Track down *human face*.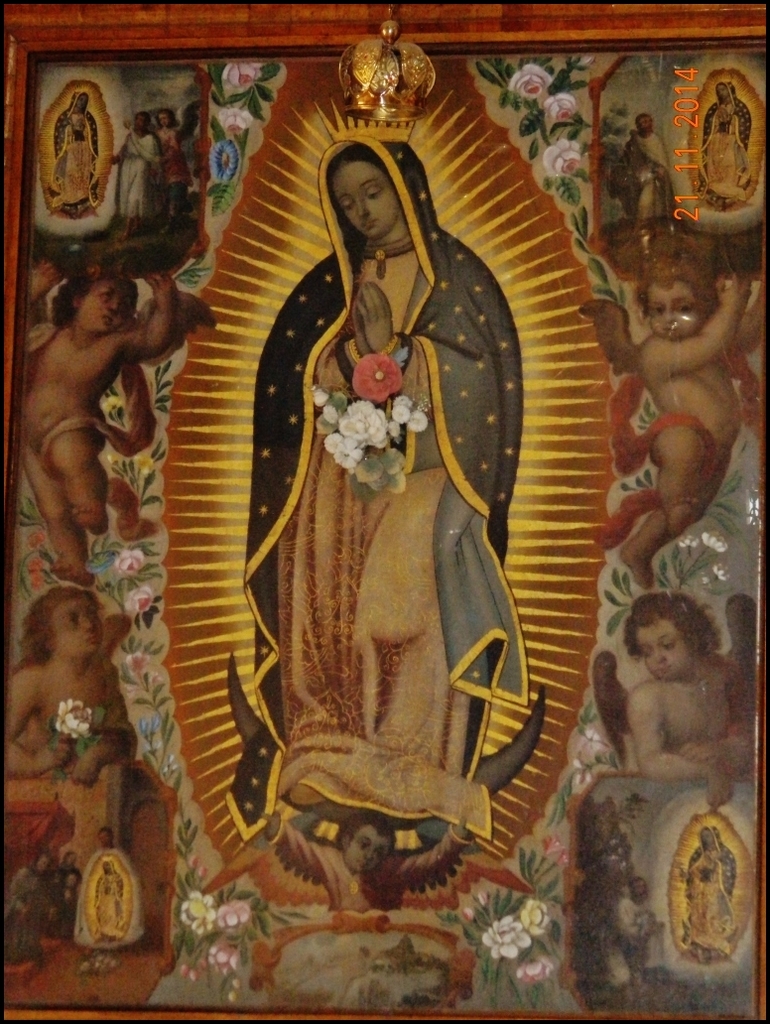
Tracked to {"x1": 342, "y1": 817, "x2": 390, "y2": 869}.
